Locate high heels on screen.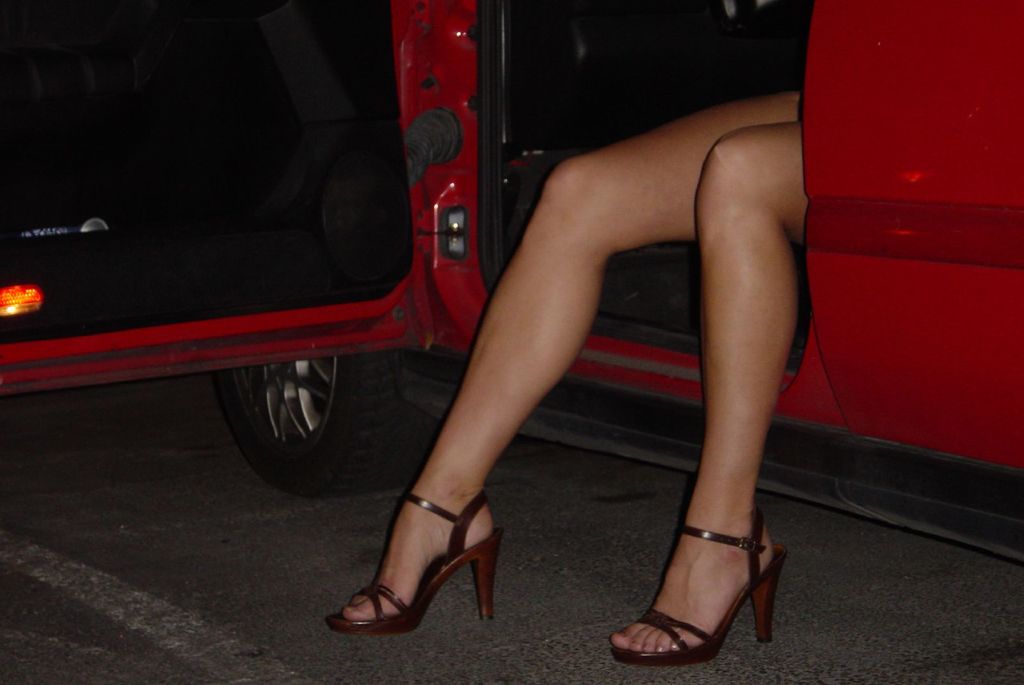
On screen at (606, 503, 791, 668).
